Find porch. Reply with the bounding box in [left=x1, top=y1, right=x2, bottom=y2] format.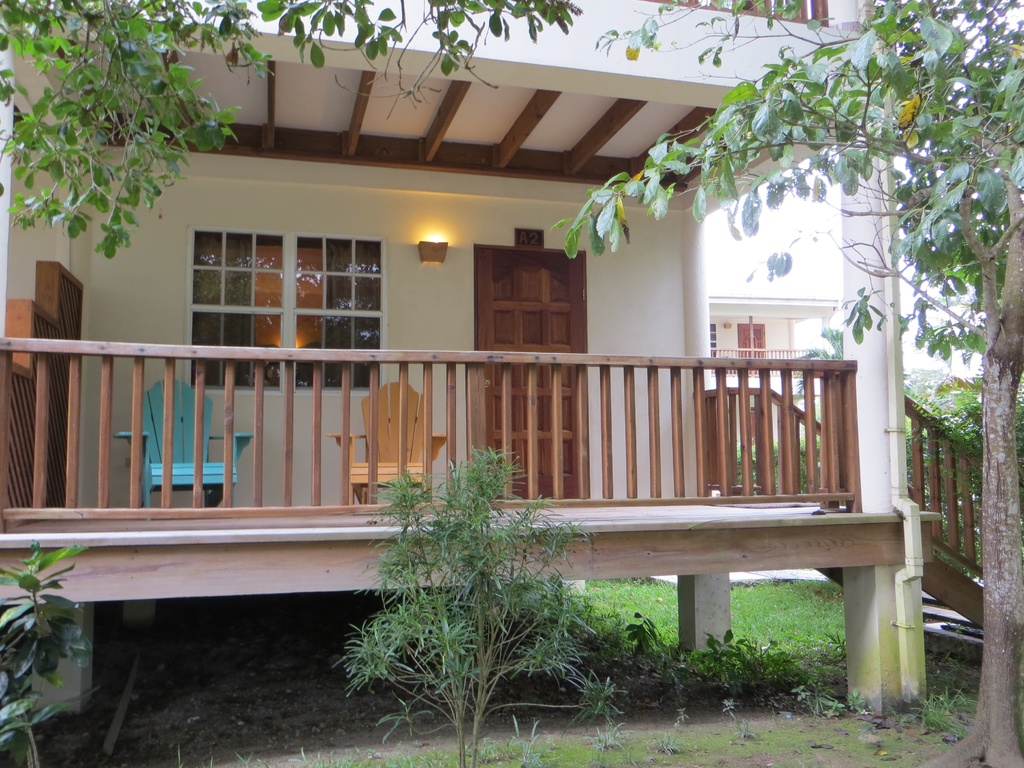
[left=0, top=340, right=860, bottom=522].
